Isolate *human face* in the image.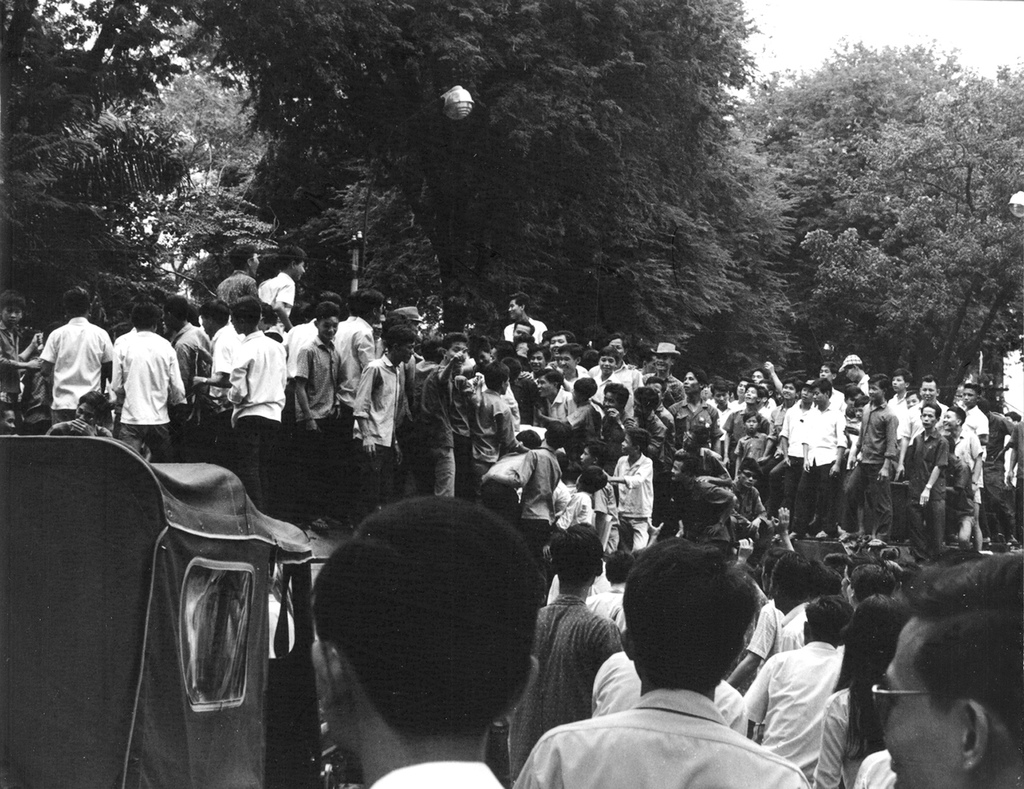
Isolated region: {"left": 876, "top": 620, "right": 956, "bottom": 771}.
